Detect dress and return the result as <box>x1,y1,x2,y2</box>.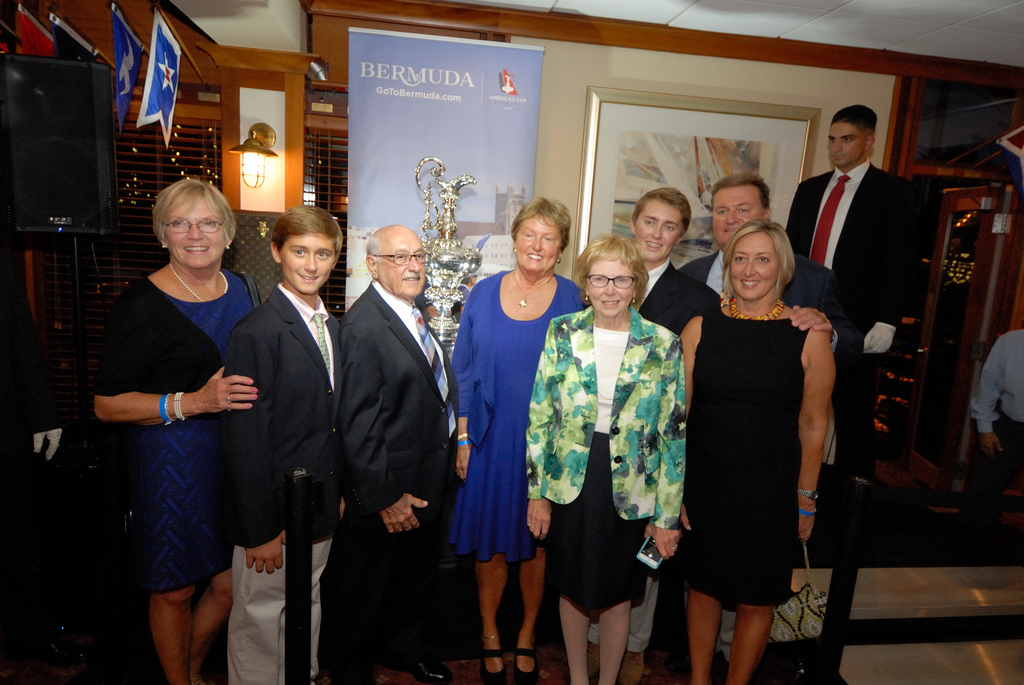
<box>682,305,815,606</box>.
